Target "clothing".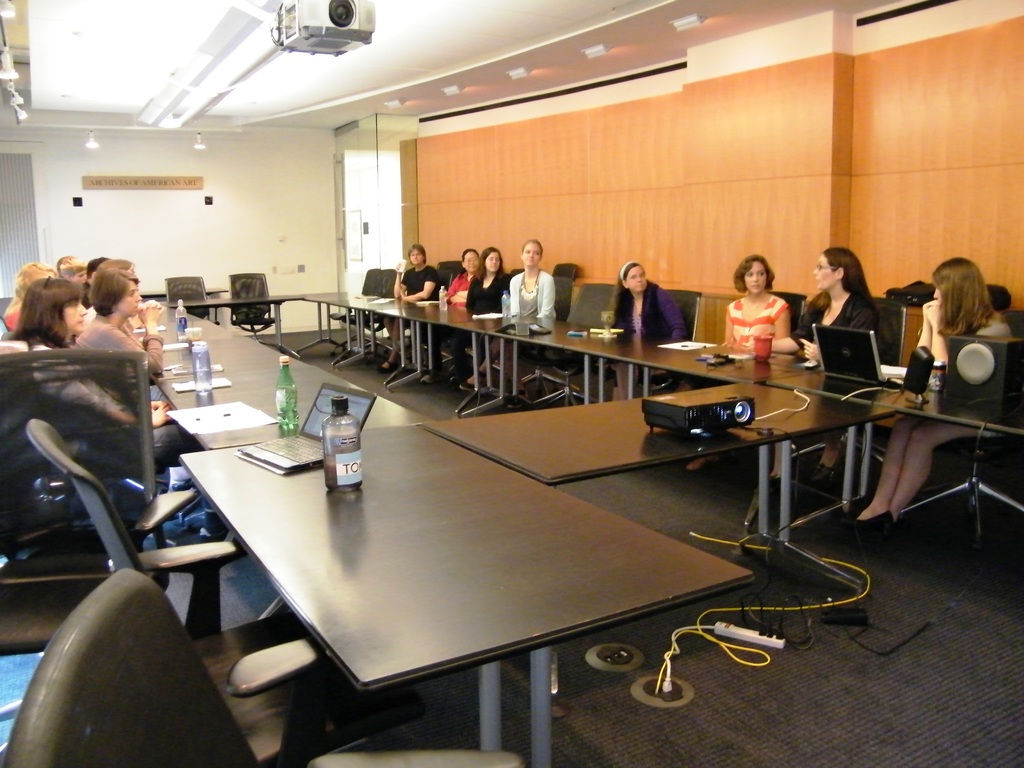
Target region: bbox=[442, 268, 477, 303].
